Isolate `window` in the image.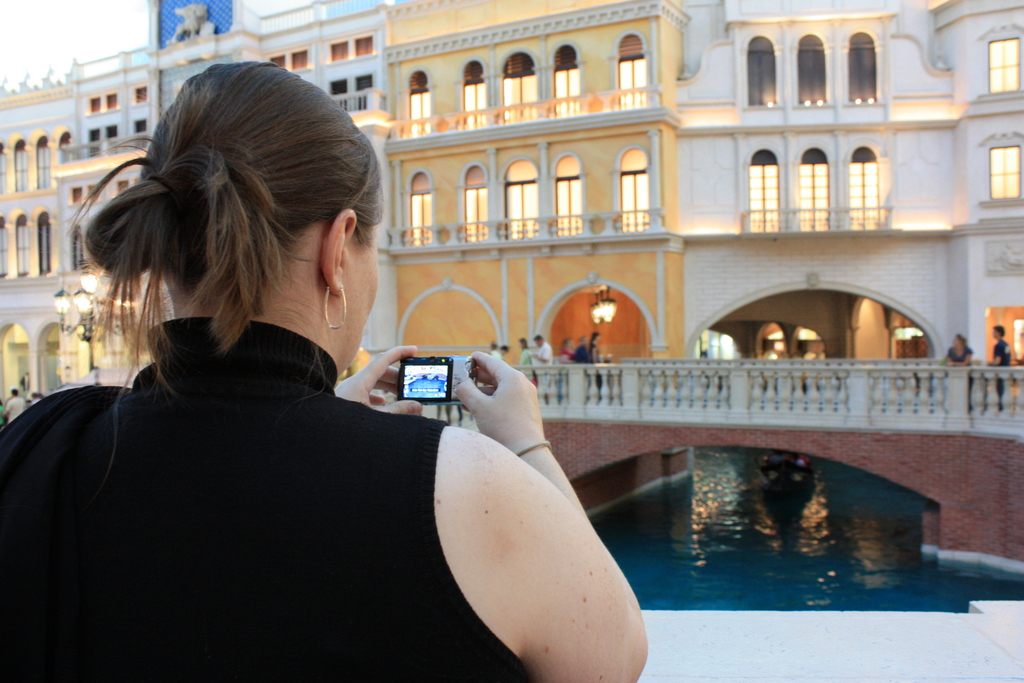
Isolated region: [355, 33, 372, 58].
